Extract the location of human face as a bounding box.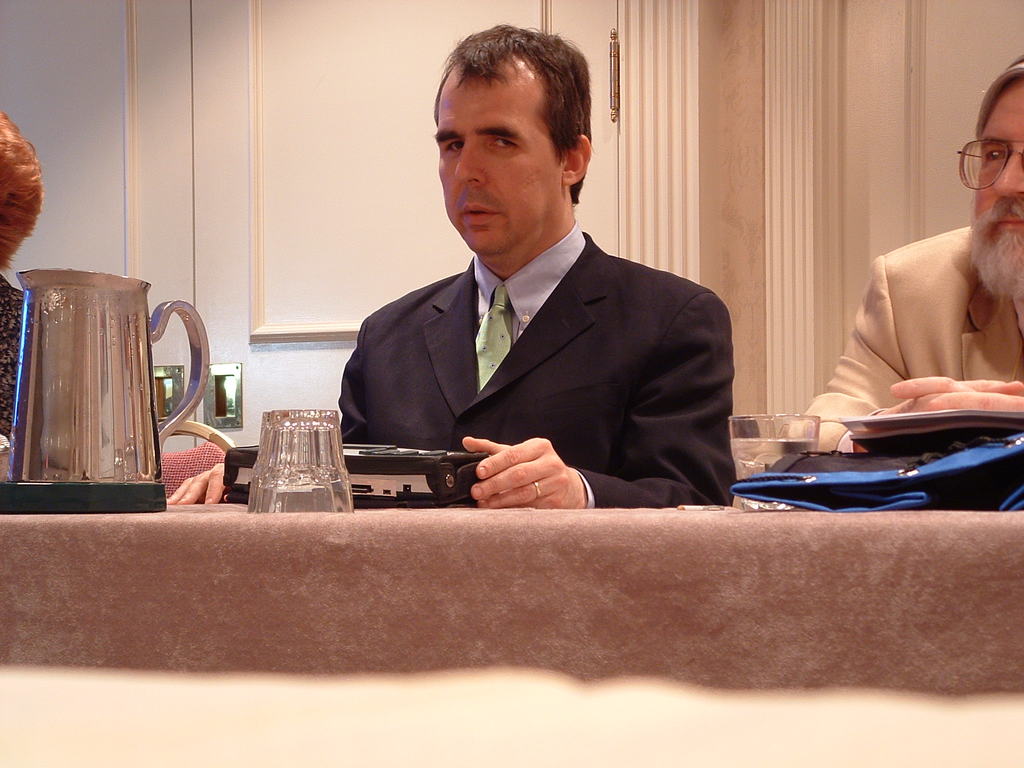
(431,52,559,254).
